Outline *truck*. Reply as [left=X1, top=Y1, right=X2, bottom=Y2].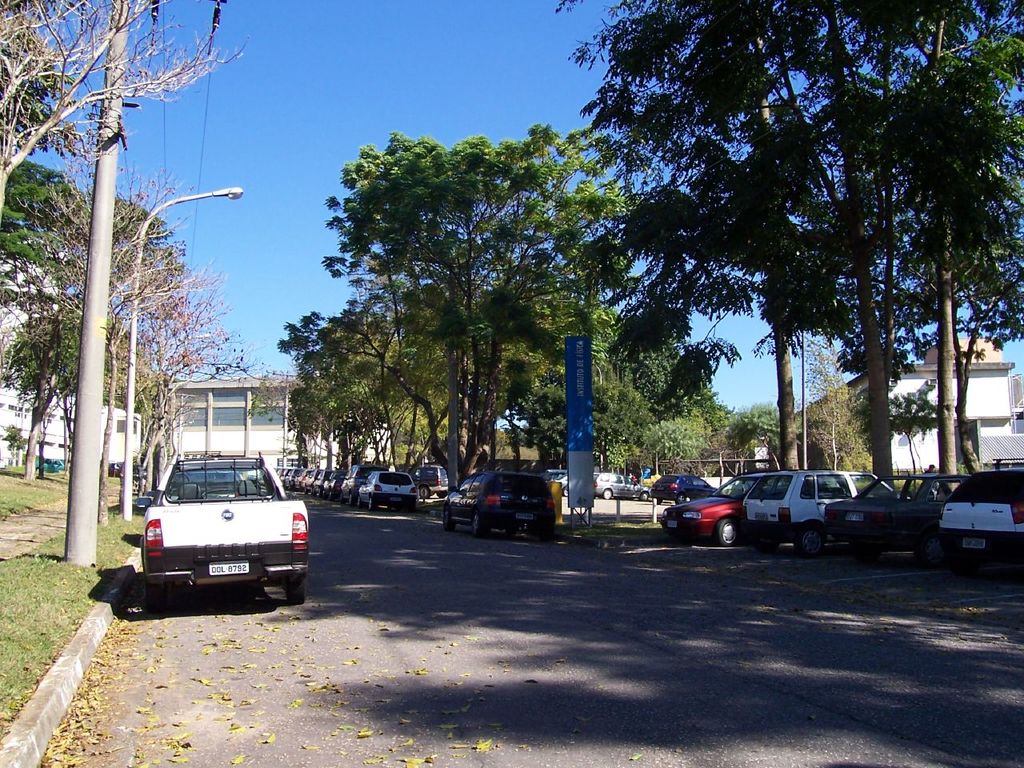
[left=709, top=477, right=894, bottom=554].
